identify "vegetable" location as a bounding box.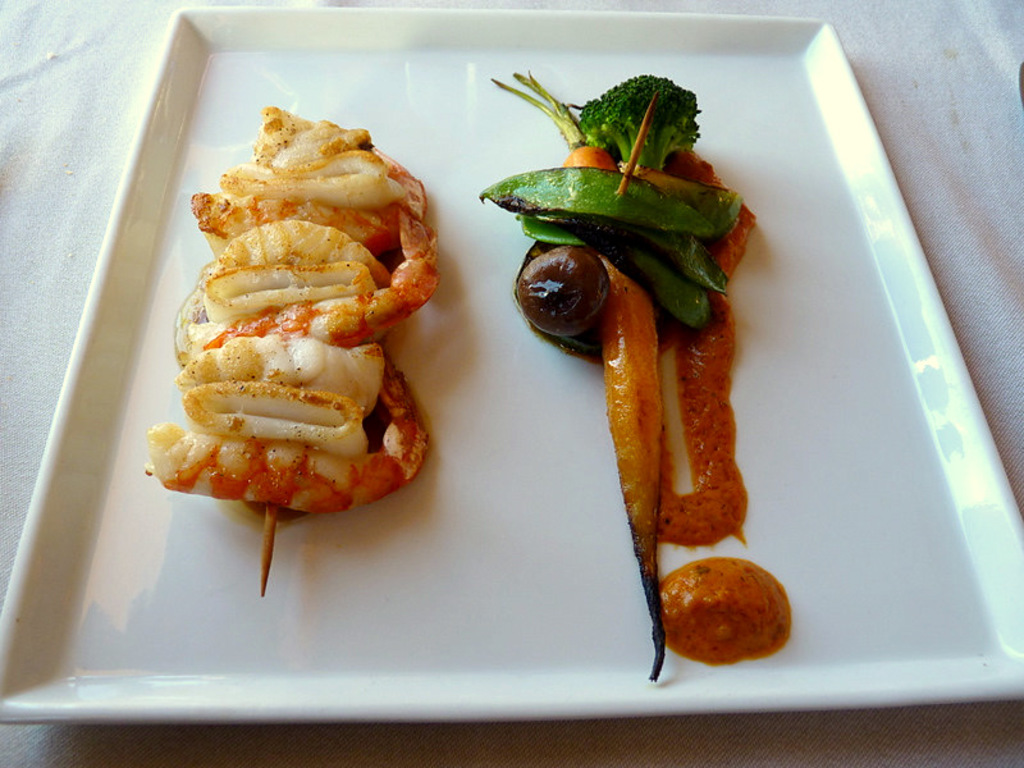
572/68/700/172.
